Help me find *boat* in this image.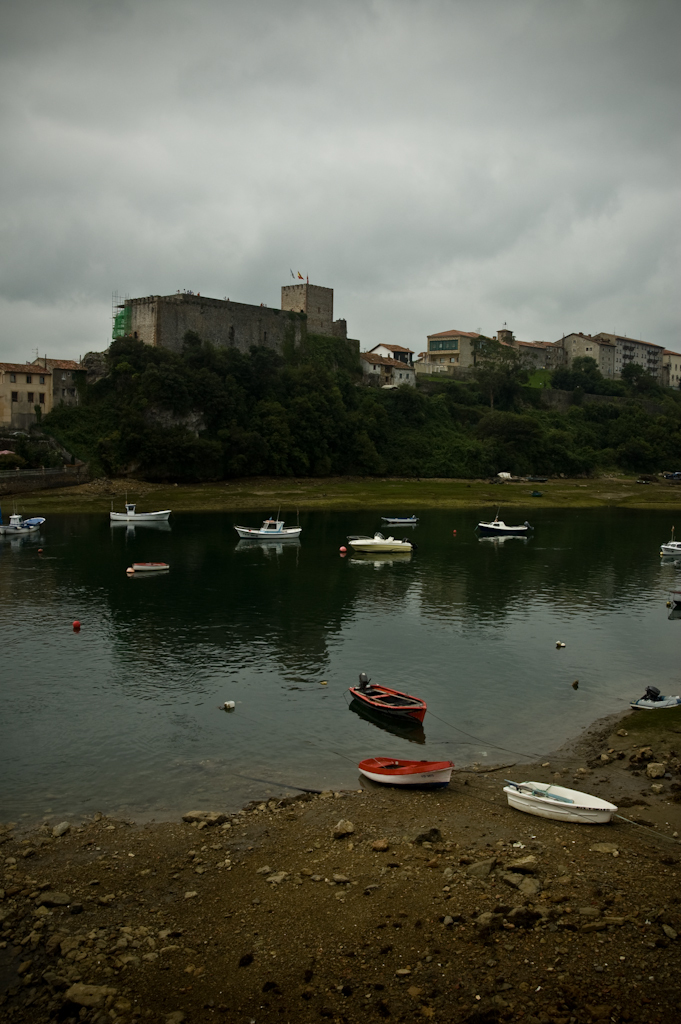
Found it: l=654, t=525, r=680, b=555.
